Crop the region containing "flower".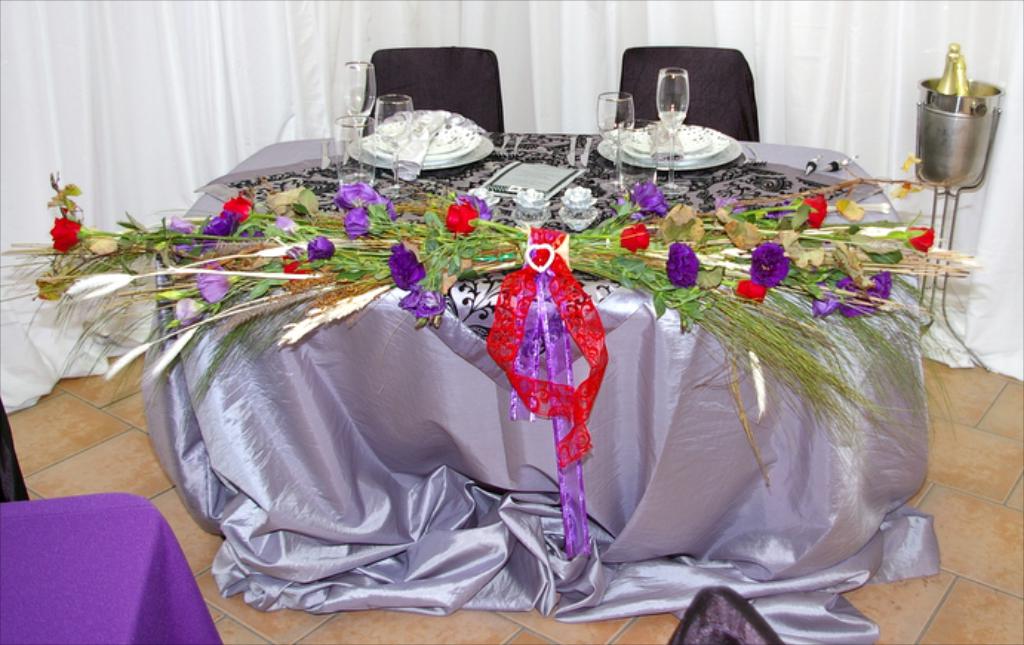
Crop region: <bbox>468, 187, 499, 212</bbox>.
